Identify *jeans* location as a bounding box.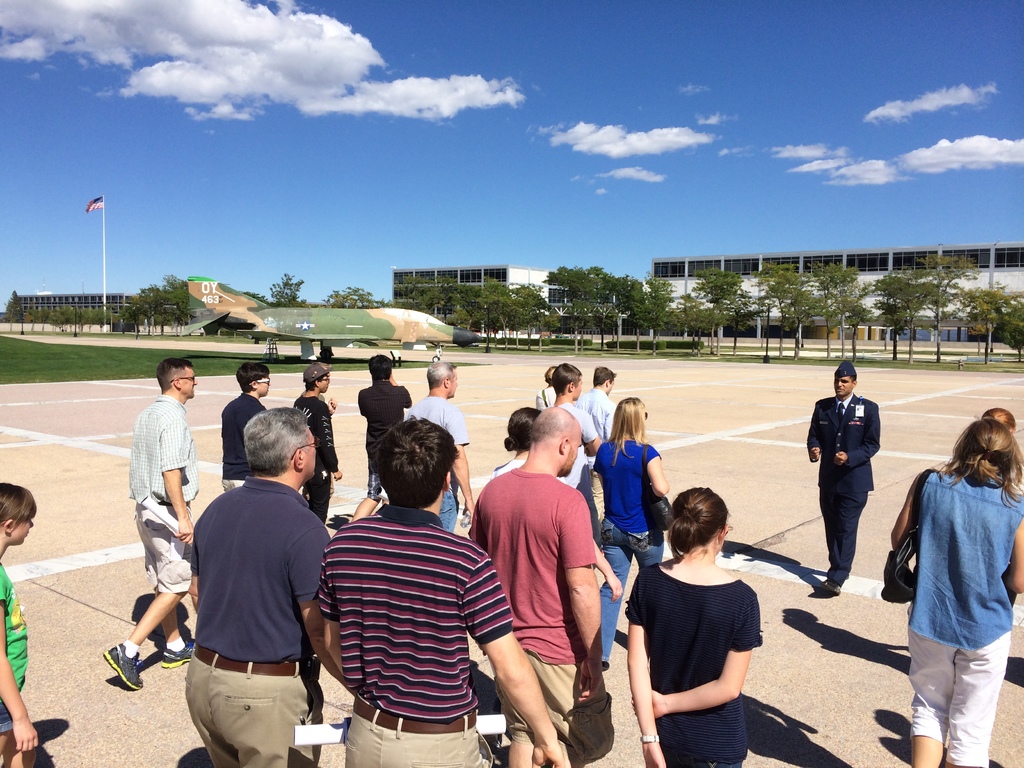
343,709,498,767.
